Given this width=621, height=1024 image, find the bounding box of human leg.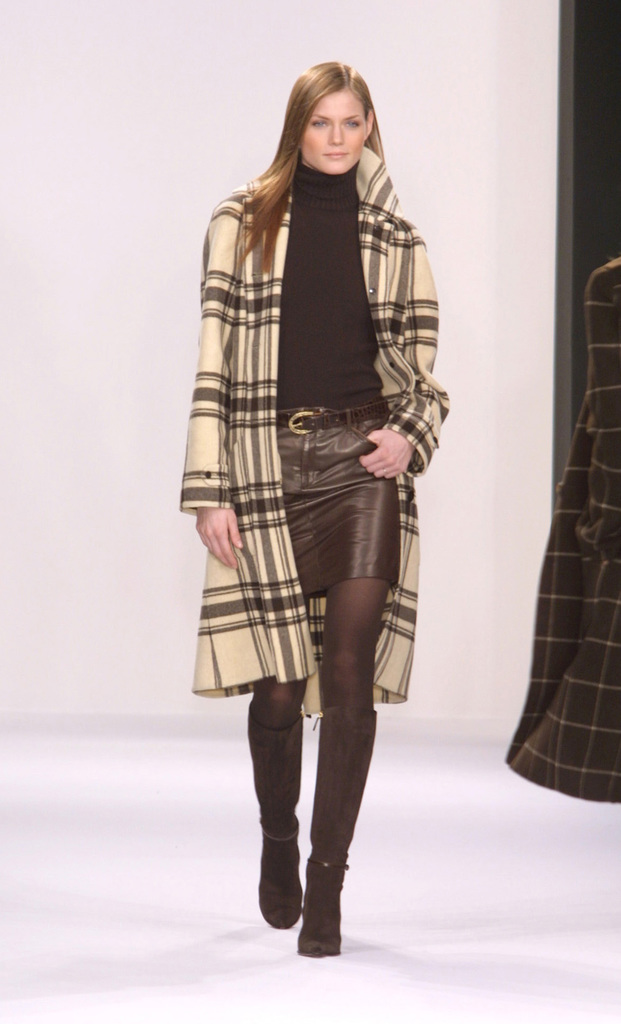
248, 675, 305, 927.
